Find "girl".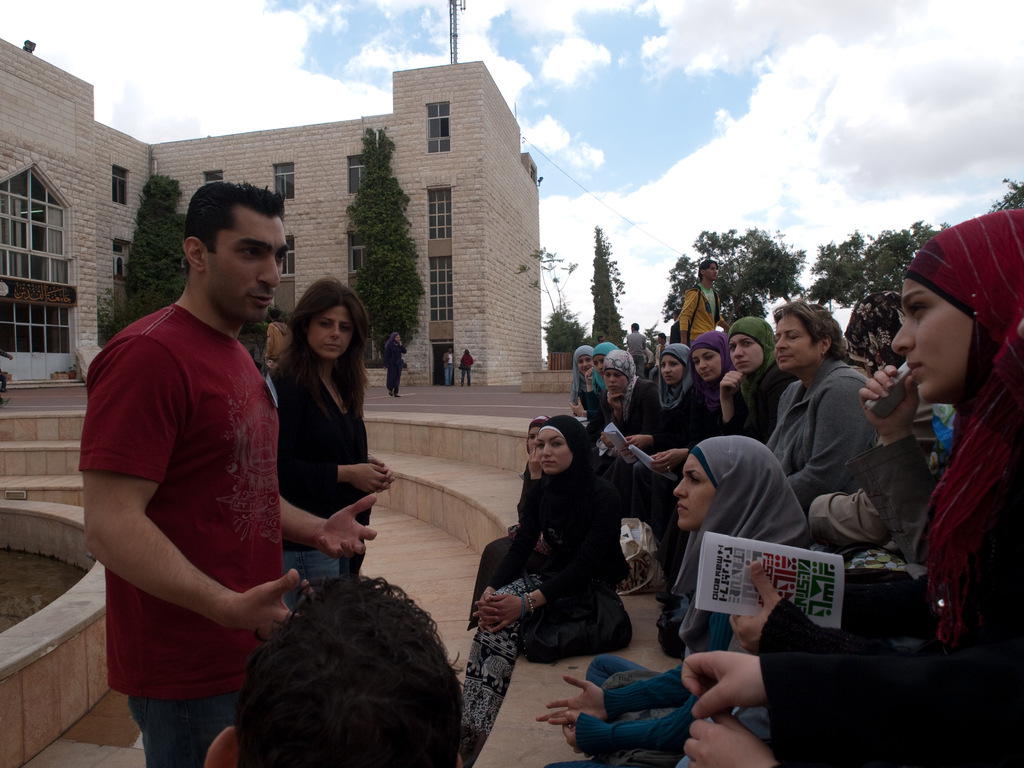
[left=456, top=414, right=630, bottom=767].
